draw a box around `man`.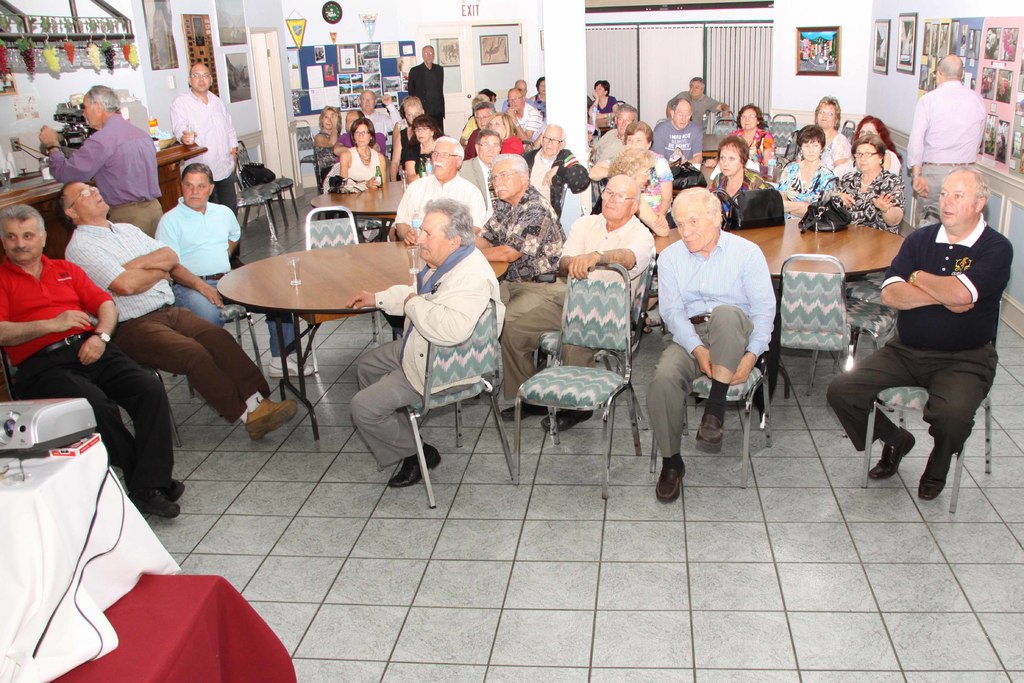
152, 165, 315, 378.
